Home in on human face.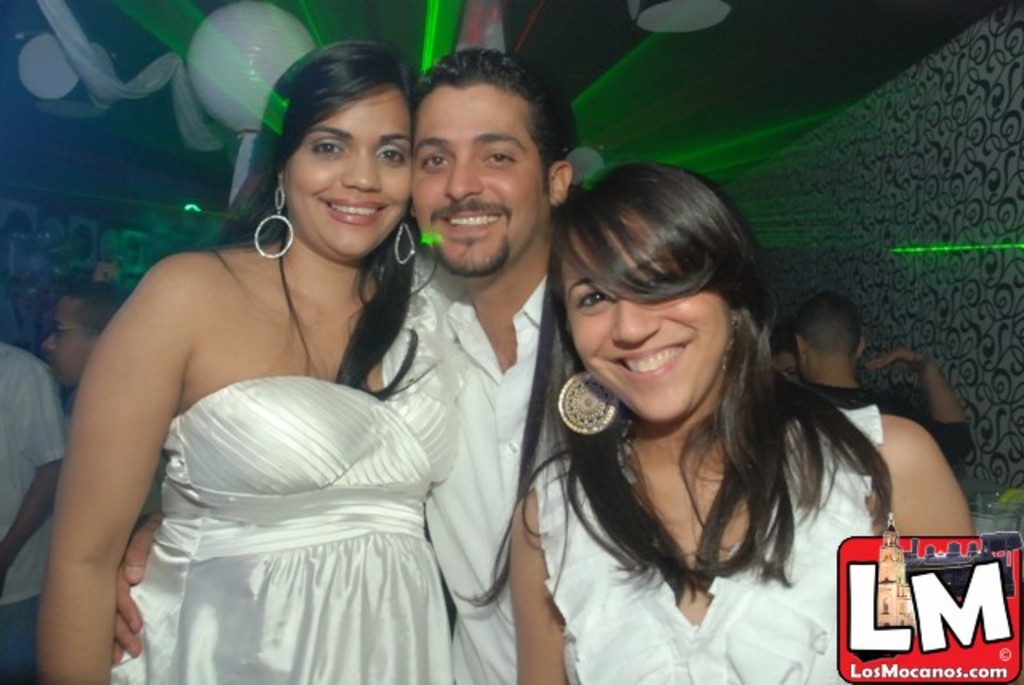
Homed in at bbox=[43, 293, 90, 387].
